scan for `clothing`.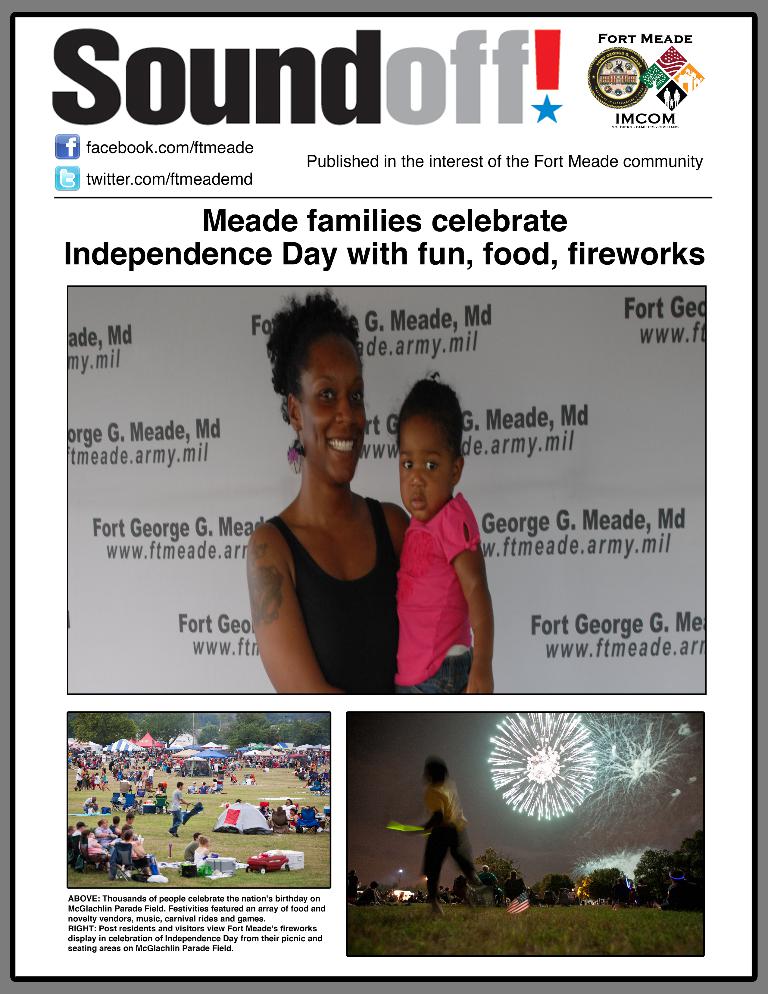
Scan result: <bbox>197, 845, 212, 872</bbox>.
